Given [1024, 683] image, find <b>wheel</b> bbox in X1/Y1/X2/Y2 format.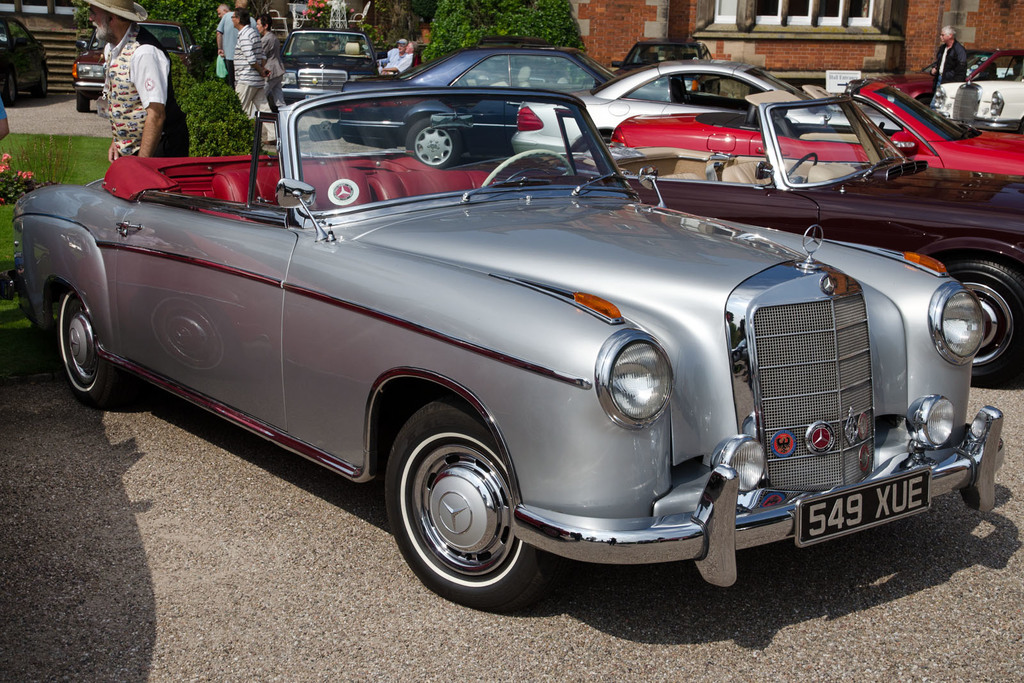
788/151/819/182.
